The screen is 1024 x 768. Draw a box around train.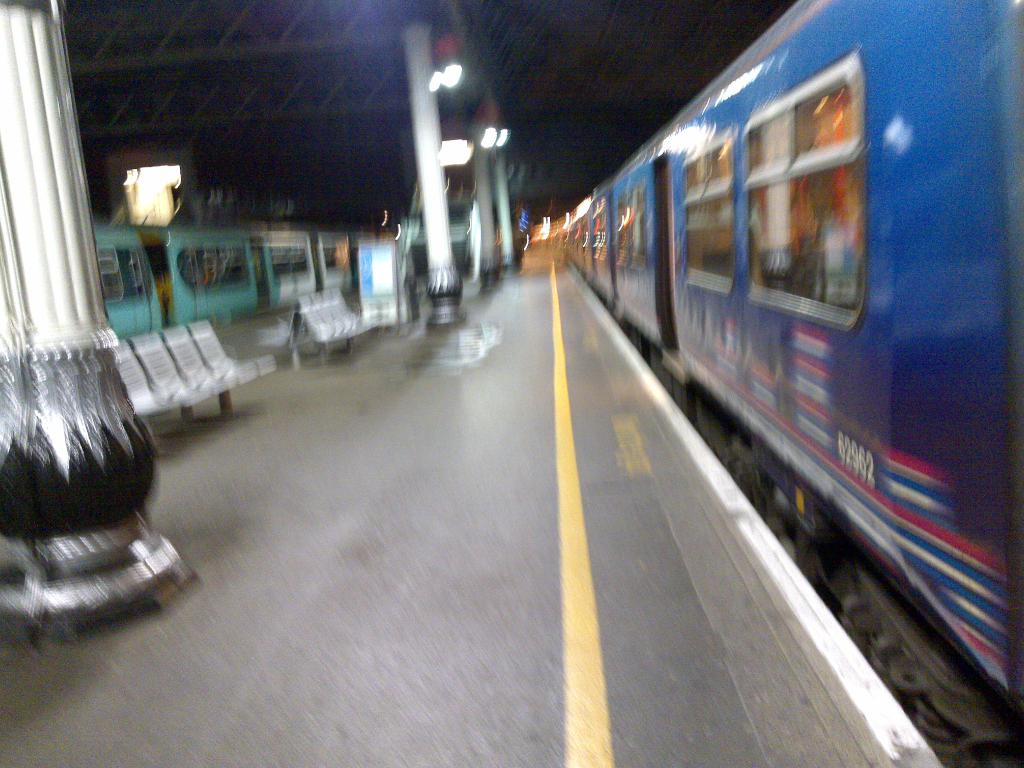
<box>95,221,359,338</box>.
